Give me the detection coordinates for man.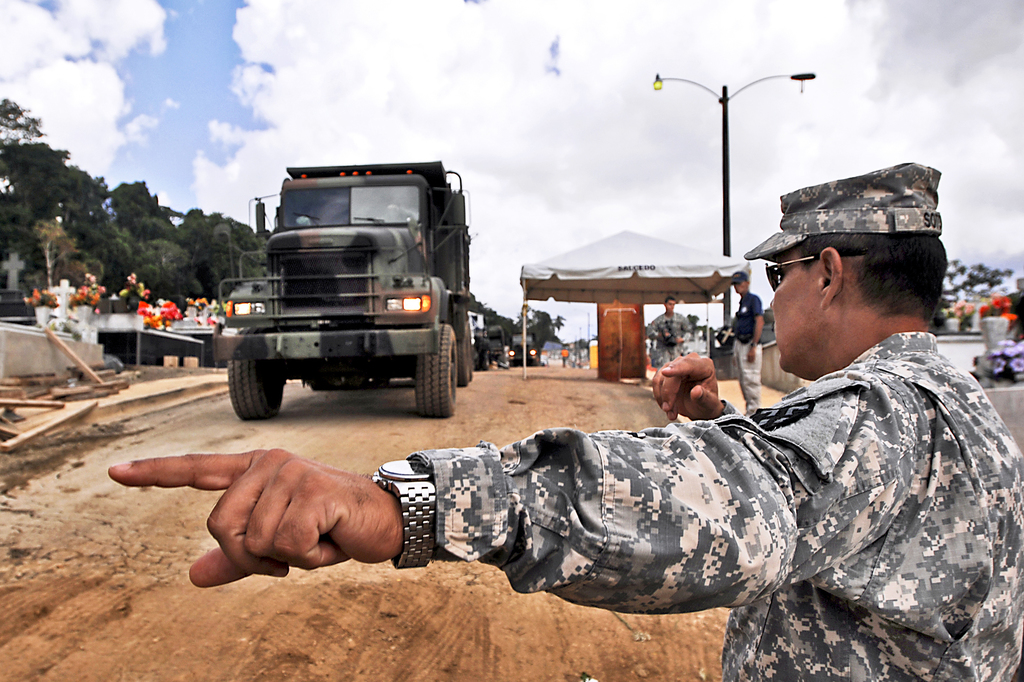
select_region(108, 160, 1023, 681).
